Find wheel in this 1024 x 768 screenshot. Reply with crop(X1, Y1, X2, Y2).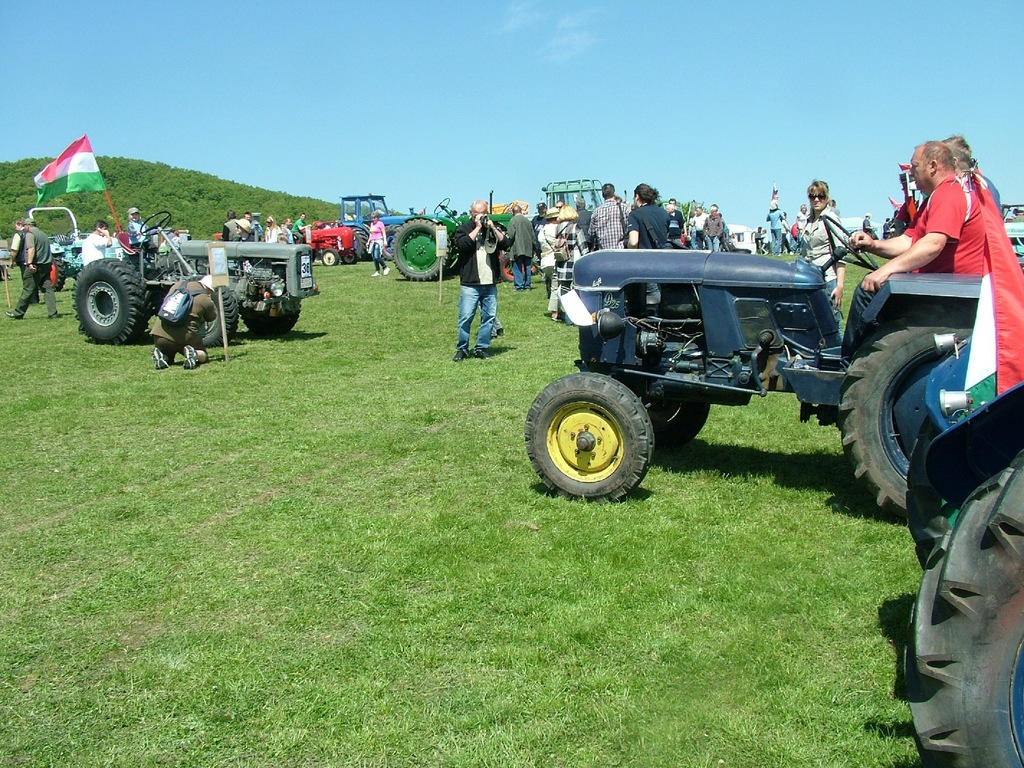
crop(831, 299, 988, 547).
